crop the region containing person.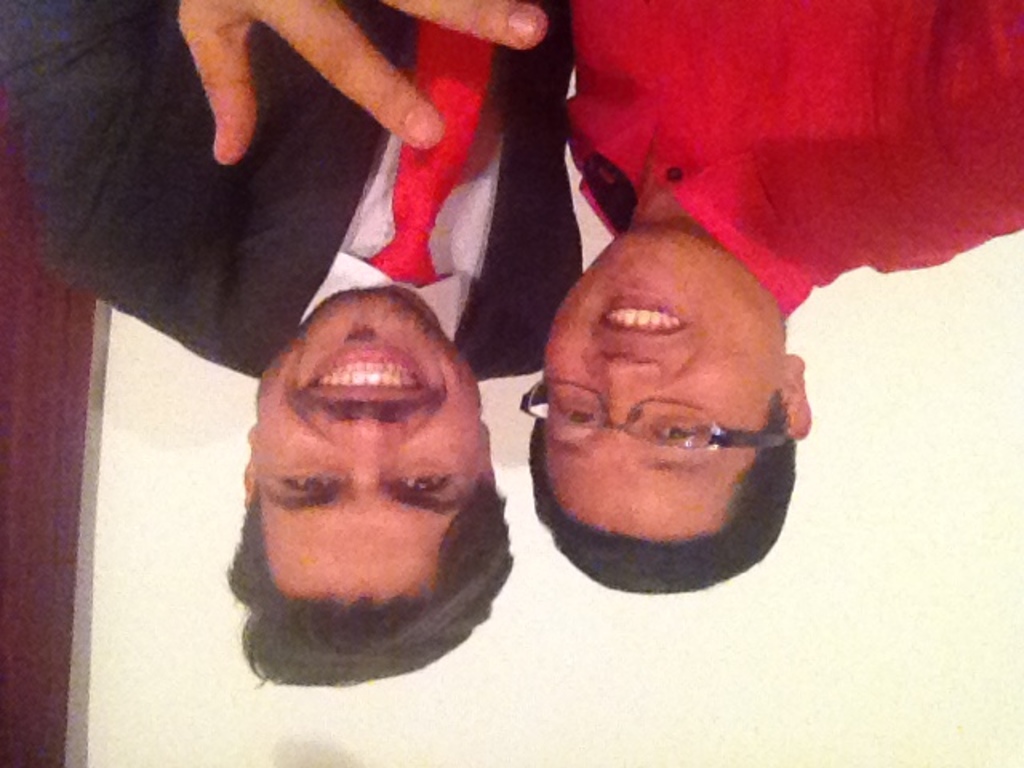
Crop region: x1=522, y1=0, x2=1022, y2=590.
